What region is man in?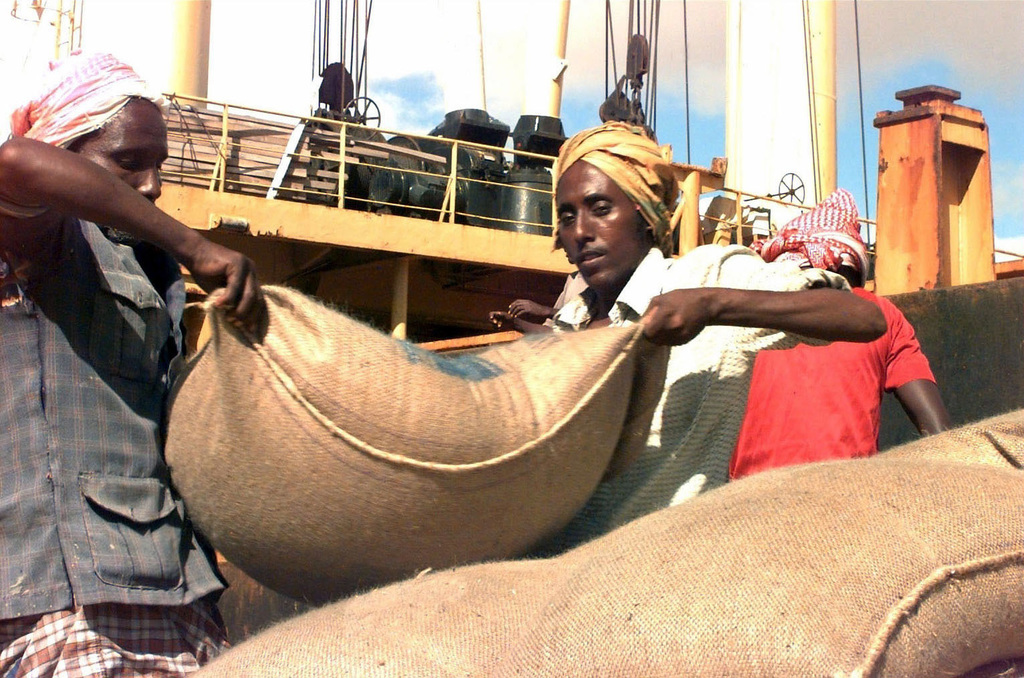
select_region(727, 188, 956, 480).
